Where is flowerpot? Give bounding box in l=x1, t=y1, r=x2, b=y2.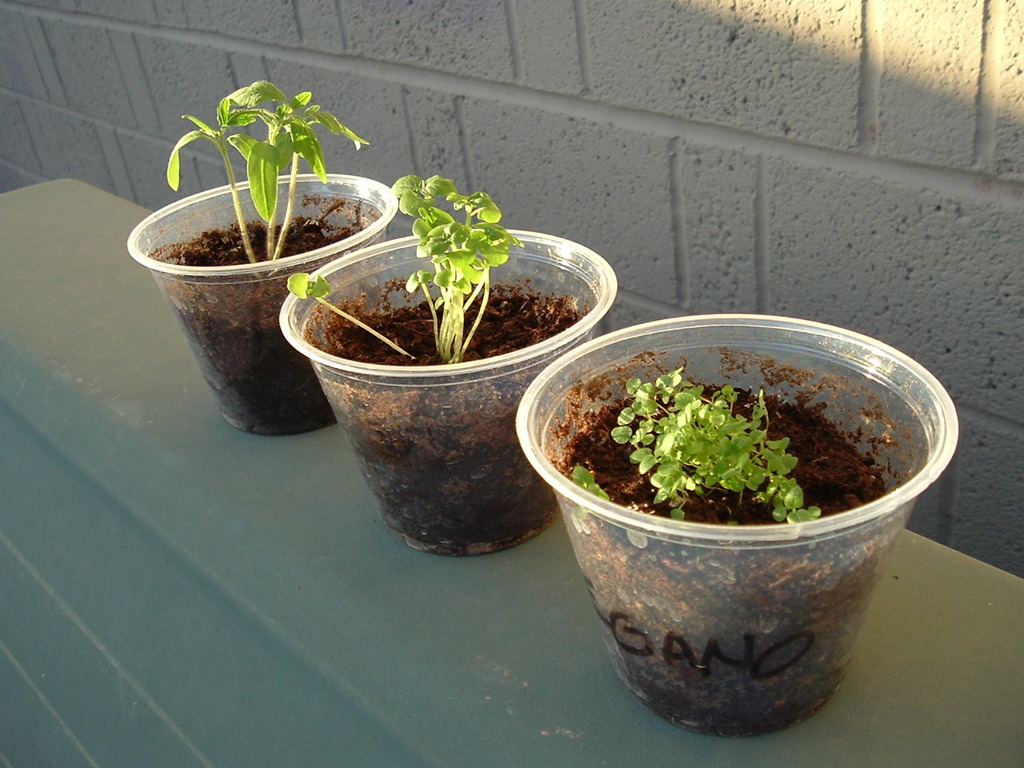
l=125, t=162, r=402, b=442.
